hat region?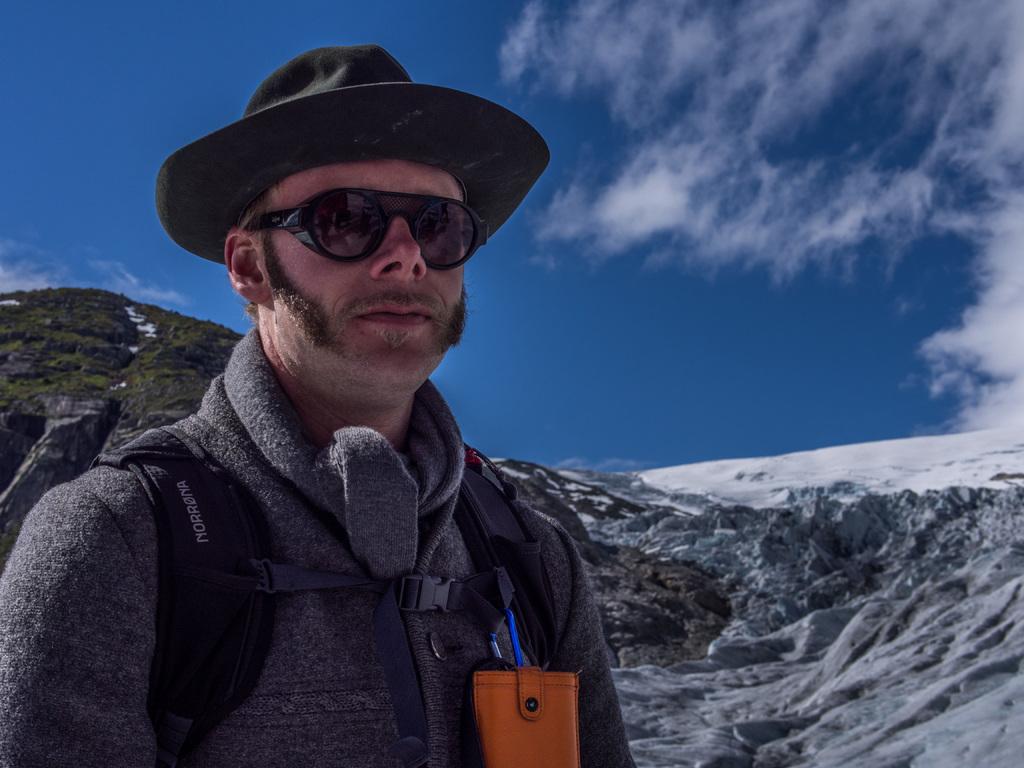
pyautogui.locateOnScreen(157, 44, 554, 267)
